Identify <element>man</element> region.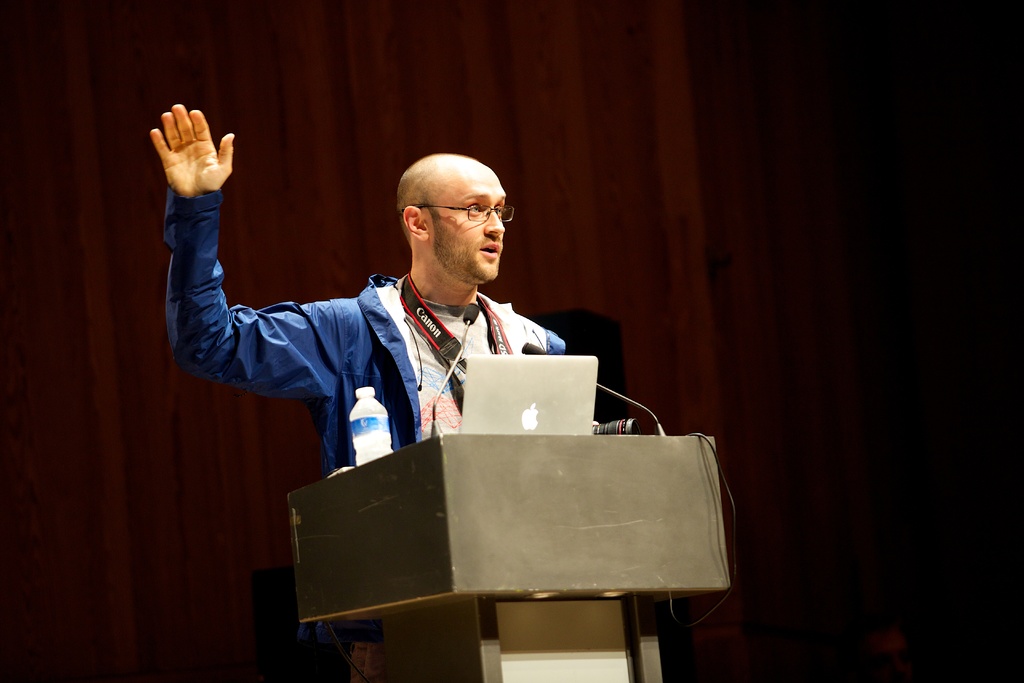
Region: (left=150, top=101, right=568, bottom=680).
